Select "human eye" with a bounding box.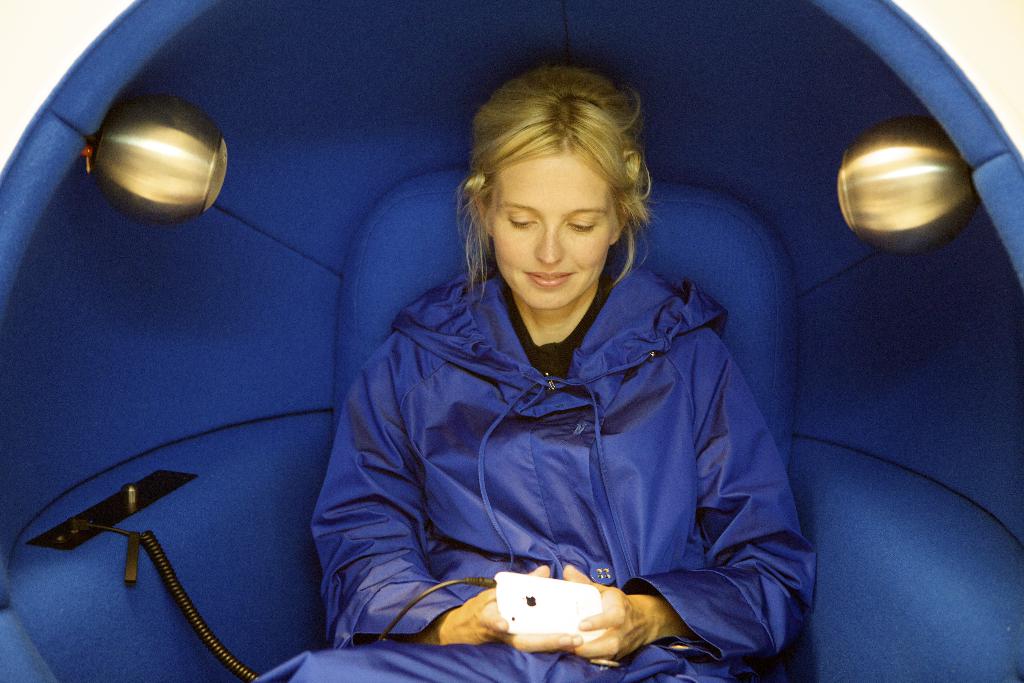
(x1=504, y1=208, x2=540, y2=233).
